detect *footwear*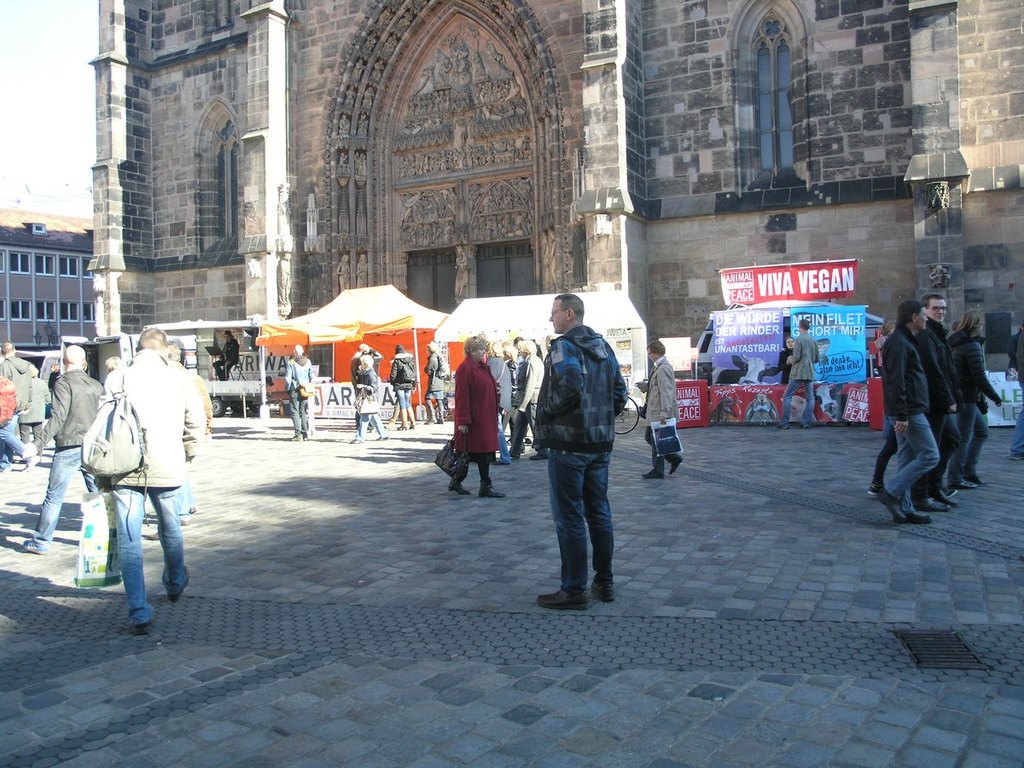
<region>351, 439, 365, 442</region>
